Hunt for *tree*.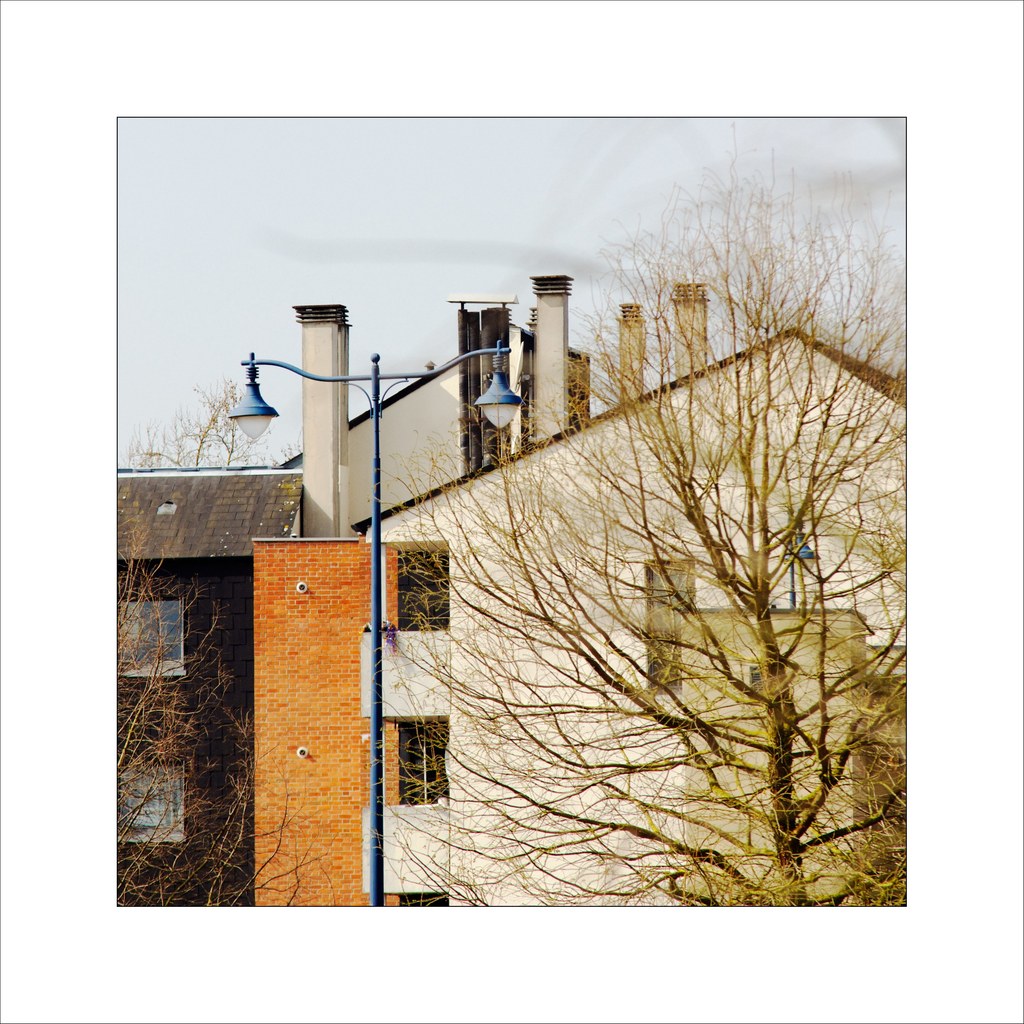
Hunted down at 412 193 931 940.
